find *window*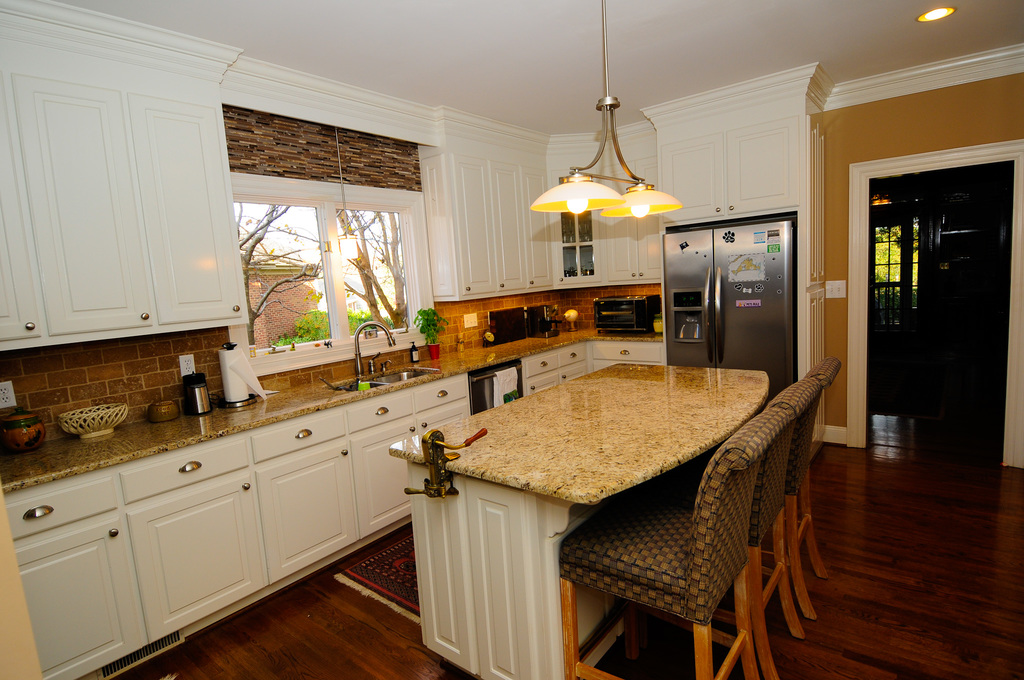
bbox=(868, 202, 918, 321)
